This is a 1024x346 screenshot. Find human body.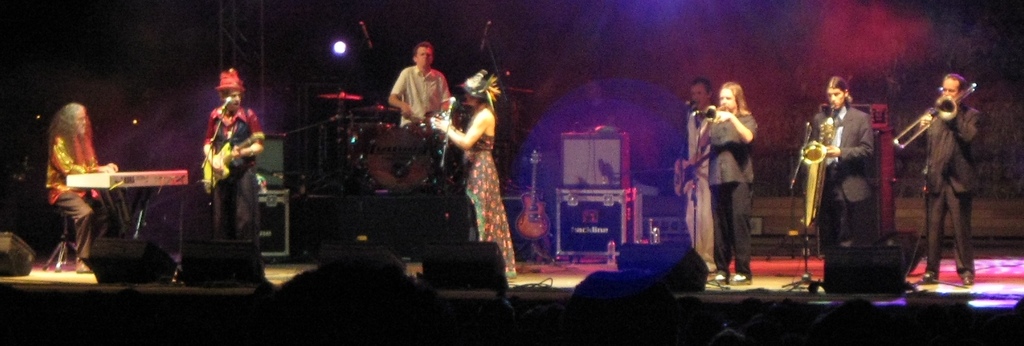
Bounding box: (left=677, top=78, right=718, bottom=252).
